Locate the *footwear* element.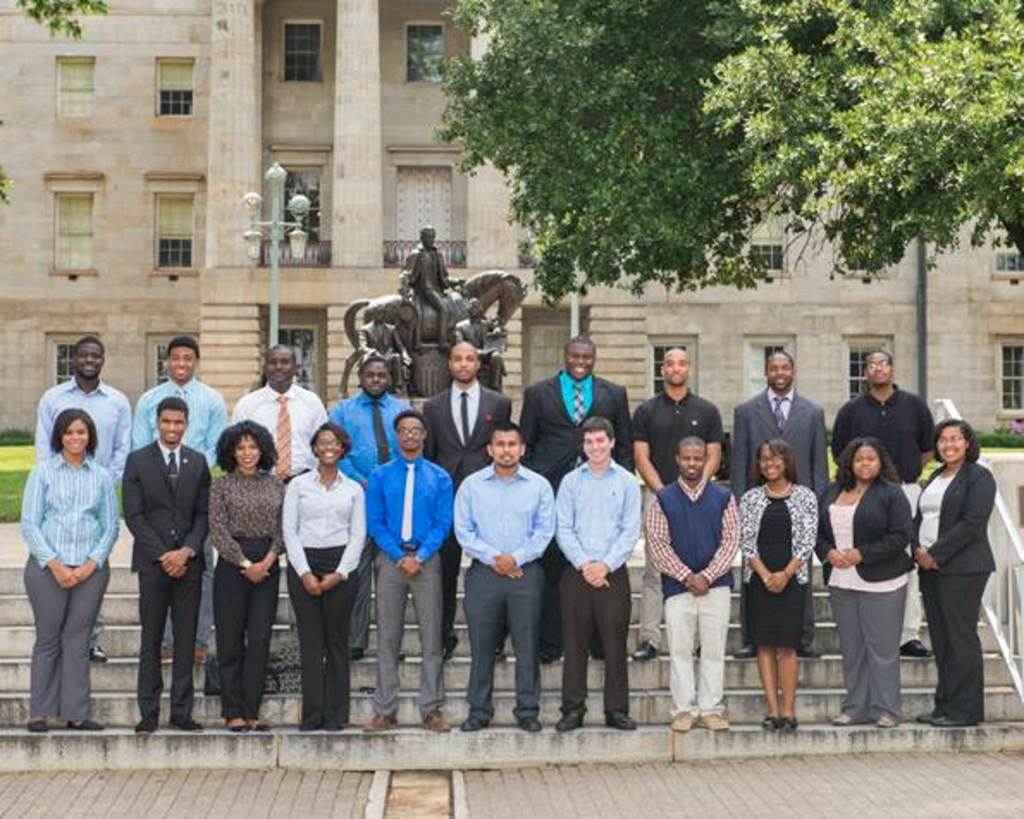
Element bbox: [799, 643, 821, 657].
